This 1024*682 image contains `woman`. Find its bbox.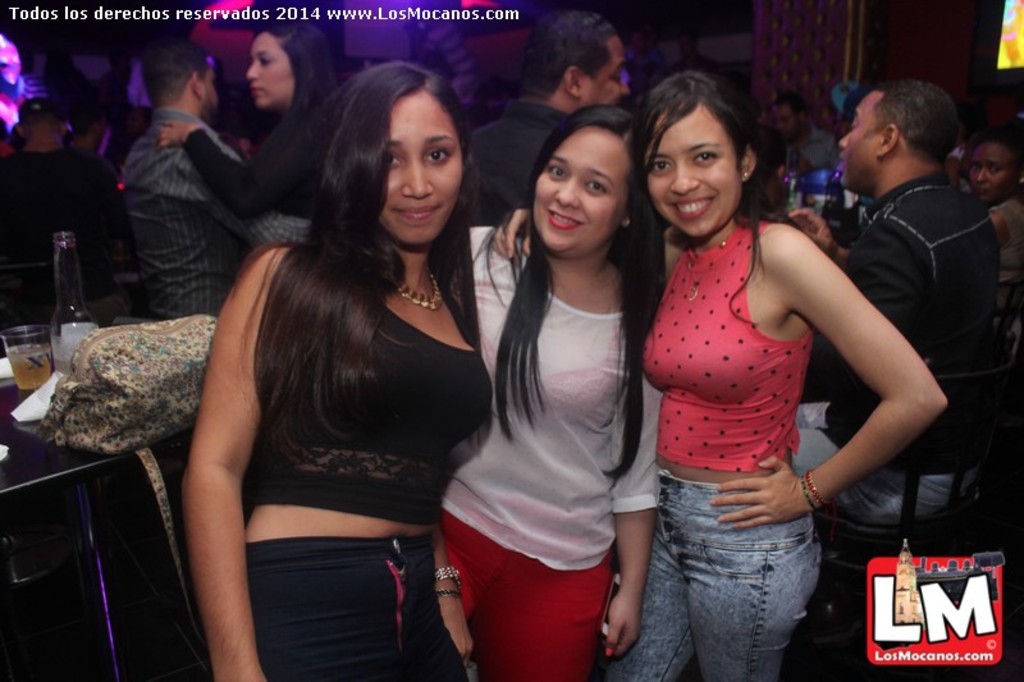
(x1=180, y1=59, x2=486, y2=681).
